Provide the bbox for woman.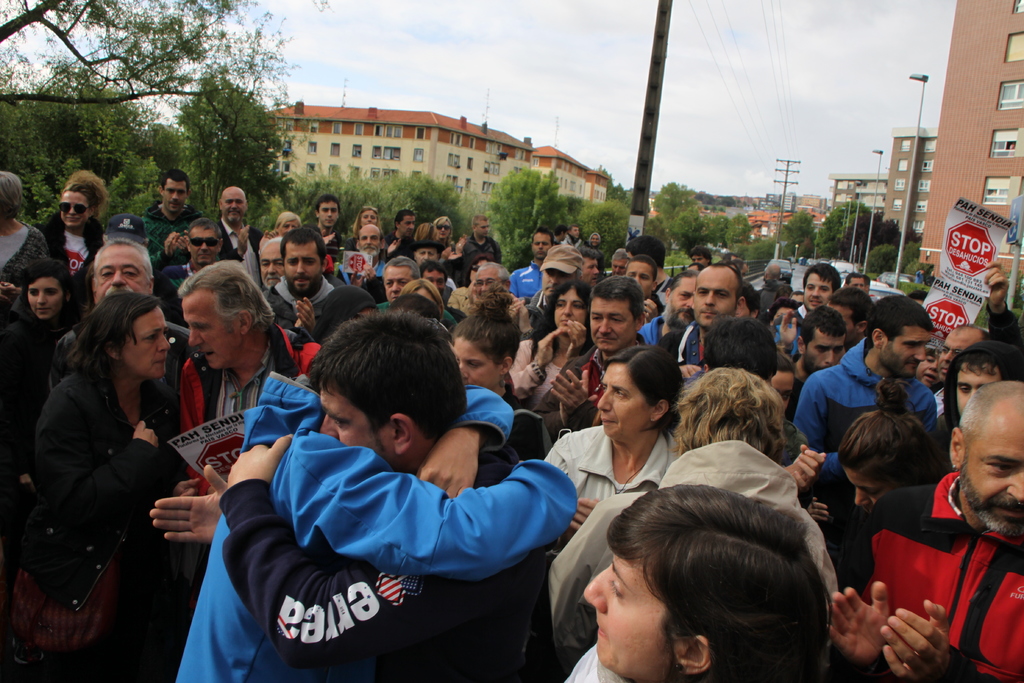
select_region(433, 213, 469, 255).
